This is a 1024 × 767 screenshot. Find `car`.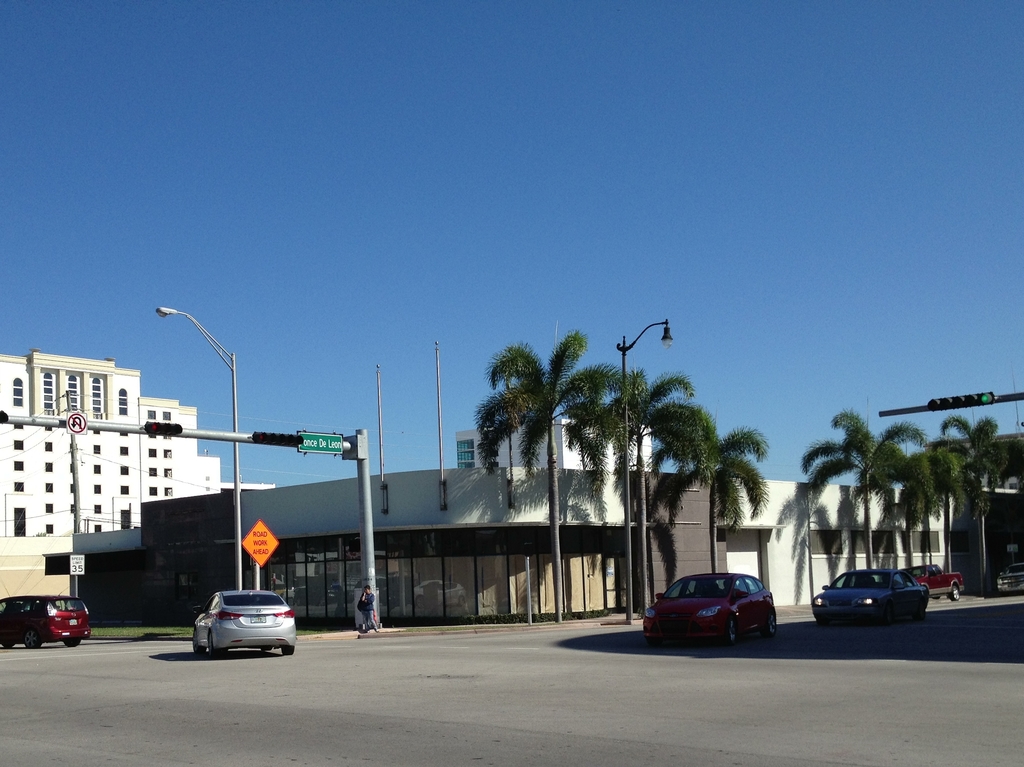
Bounding box: (x1=998, y1=553, x2=1023, y2=595).
